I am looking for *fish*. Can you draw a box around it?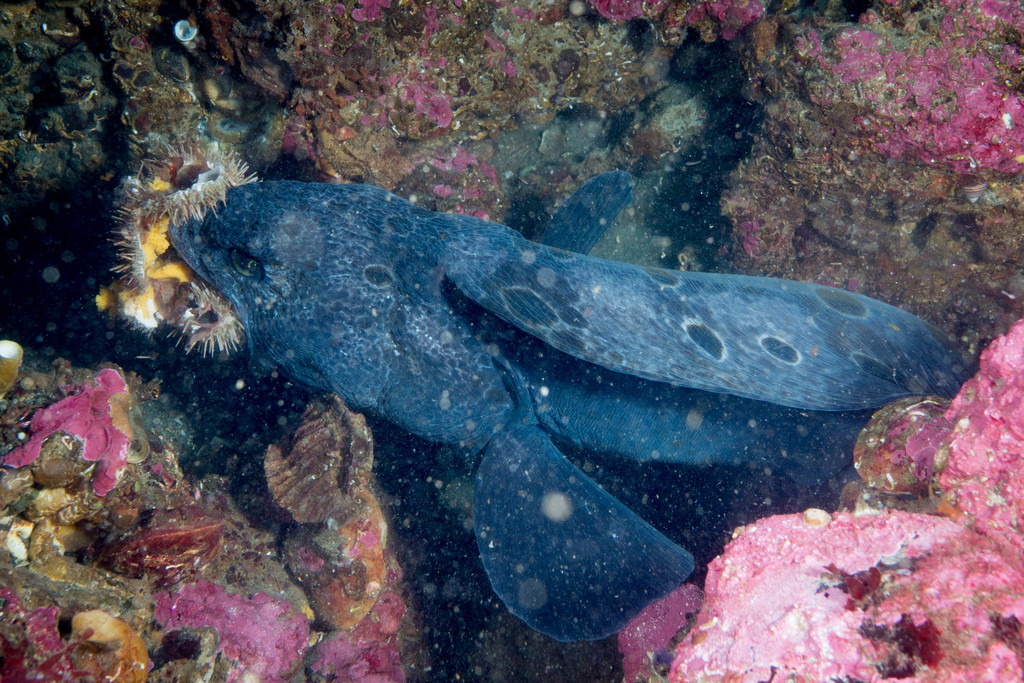
Sure, the bounding box is (130,147,1023,633).
